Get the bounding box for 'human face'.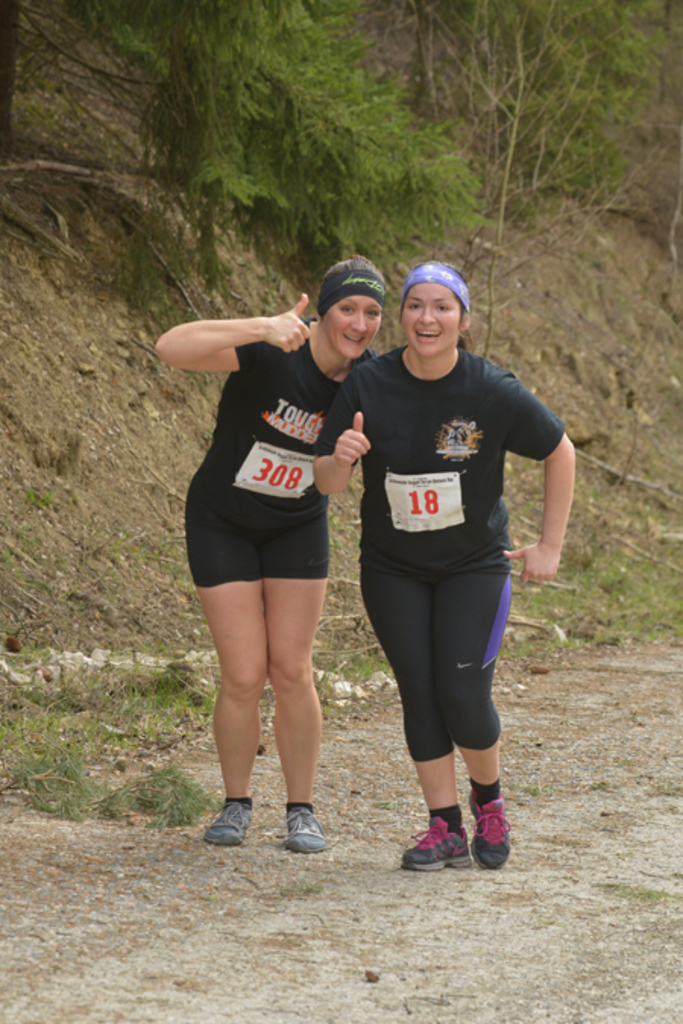
[320, 296, 382, 360].
